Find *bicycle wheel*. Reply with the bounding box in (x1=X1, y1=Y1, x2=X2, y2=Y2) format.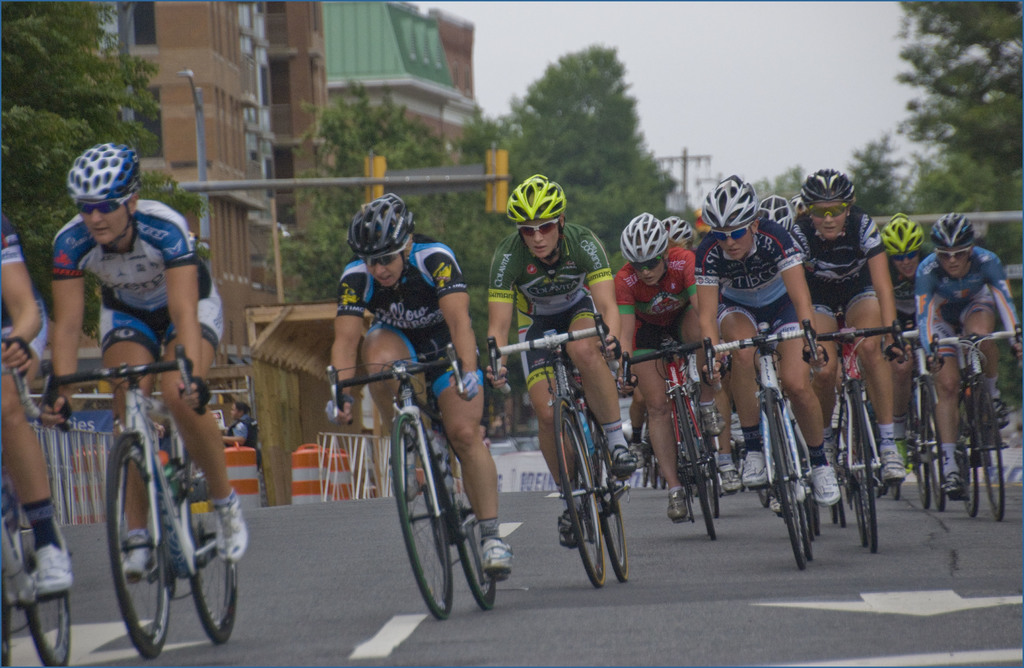
(x1=922, y1=388, x2=943, y2=511).
